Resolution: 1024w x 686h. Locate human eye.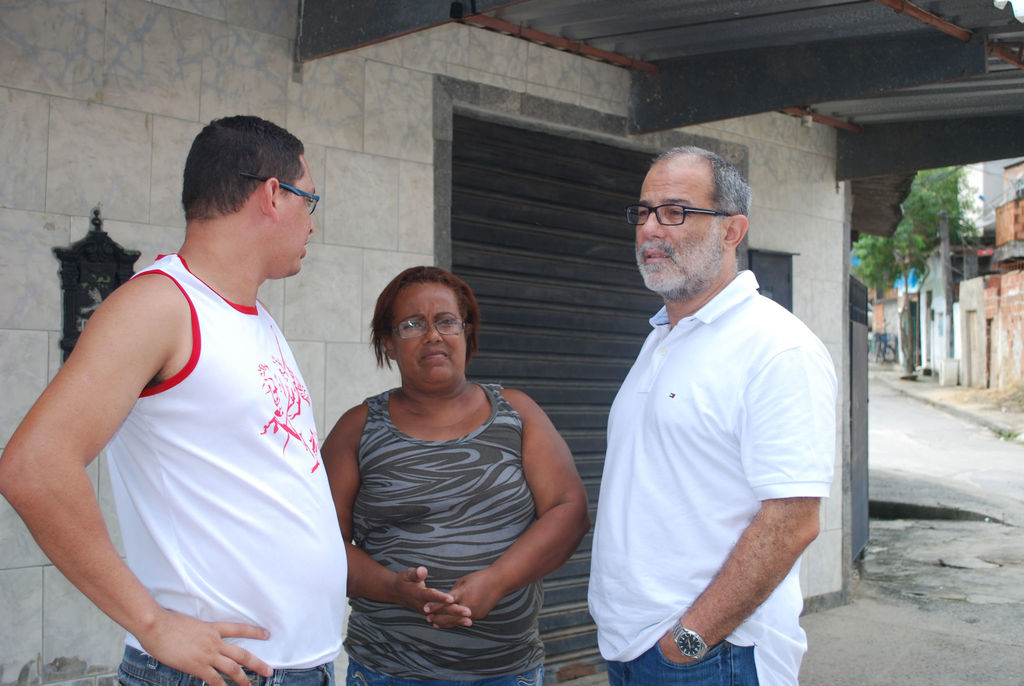
[436,316,454,327].
